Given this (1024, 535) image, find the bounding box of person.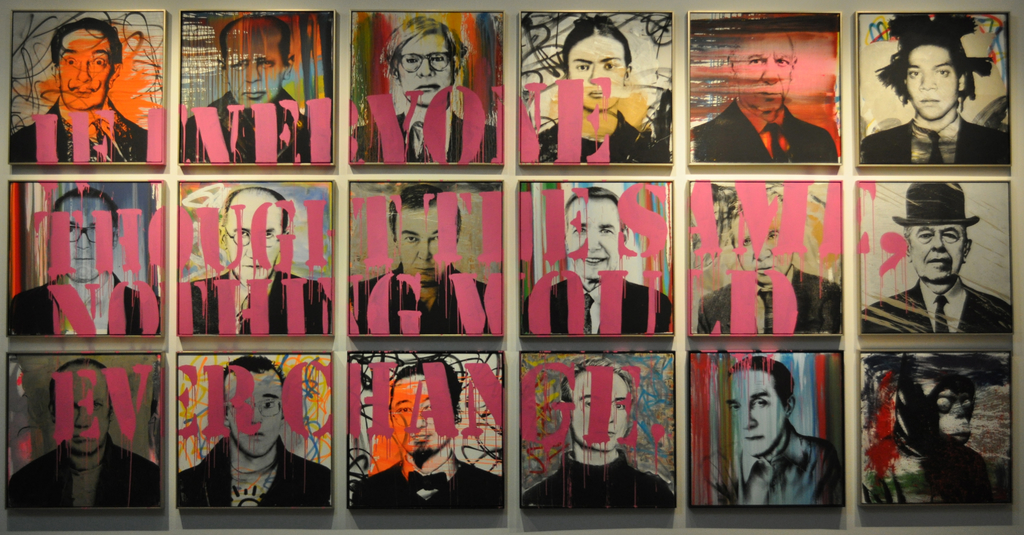
[531, 184, 679, 340].
